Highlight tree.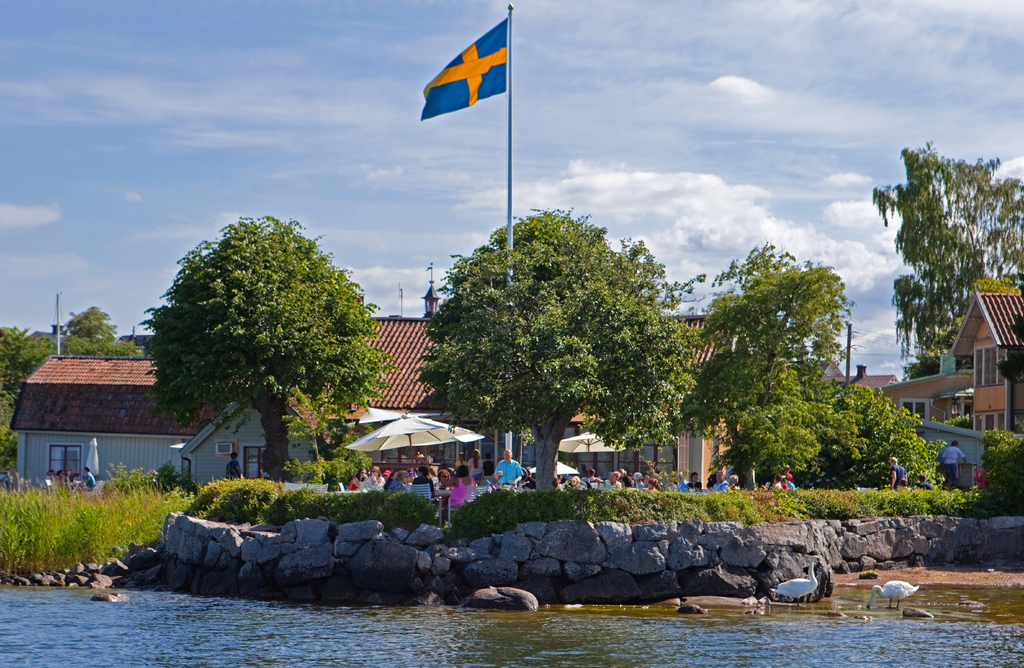
Highlighted region: x1=682, y1=238, x2=866, y2=490.
